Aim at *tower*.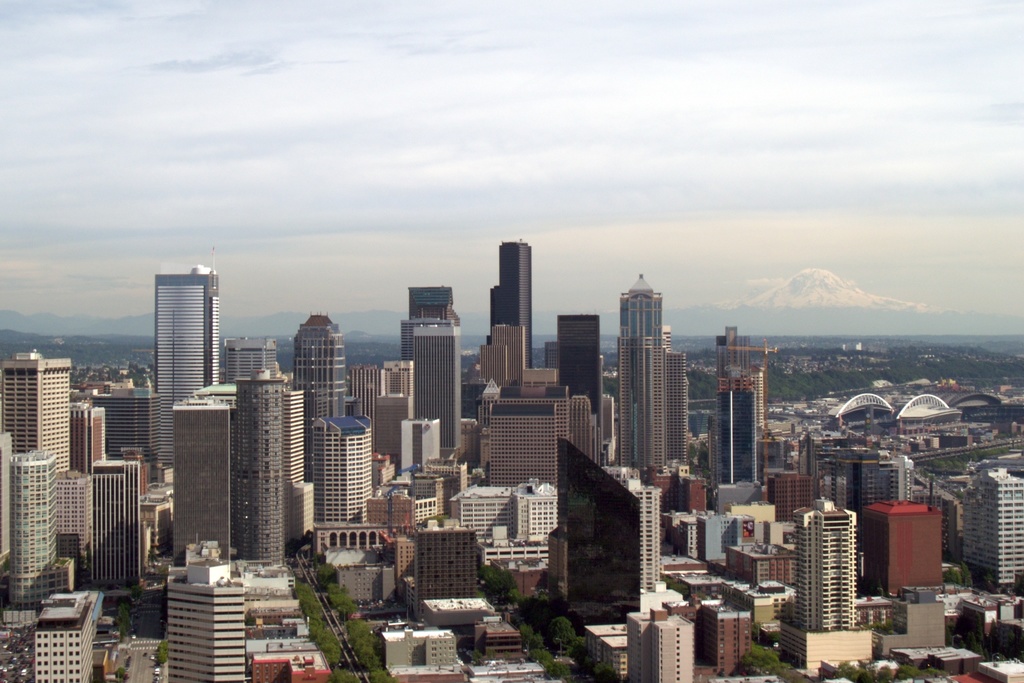
Aimed at Rect(616, 334, 690, 477).
